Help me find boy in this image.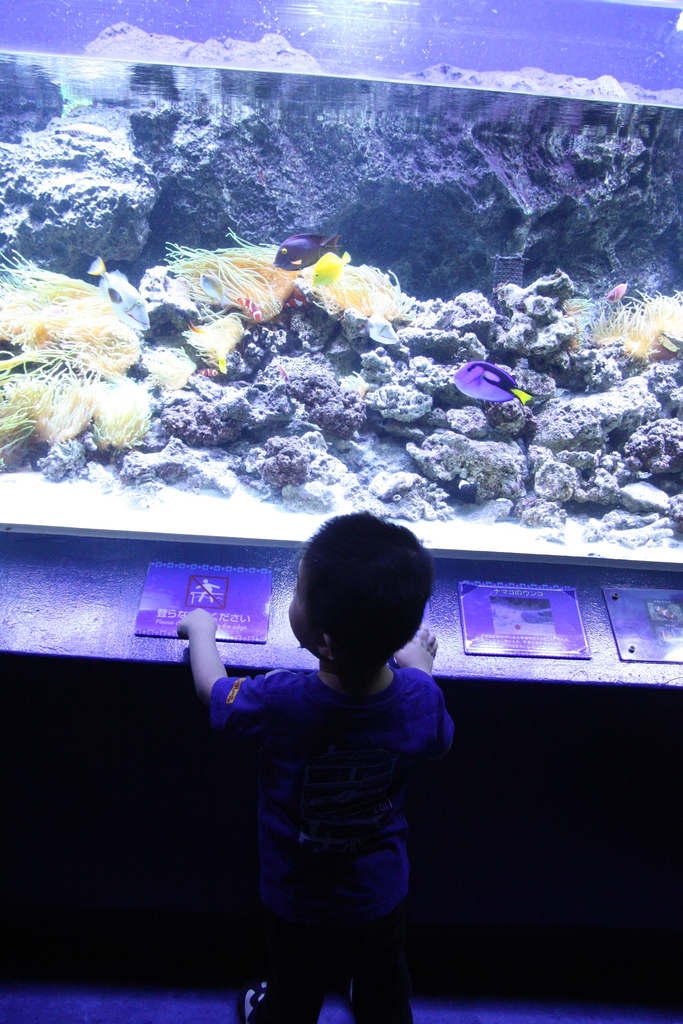
Found it: <box>198,515,481,991</box>.
